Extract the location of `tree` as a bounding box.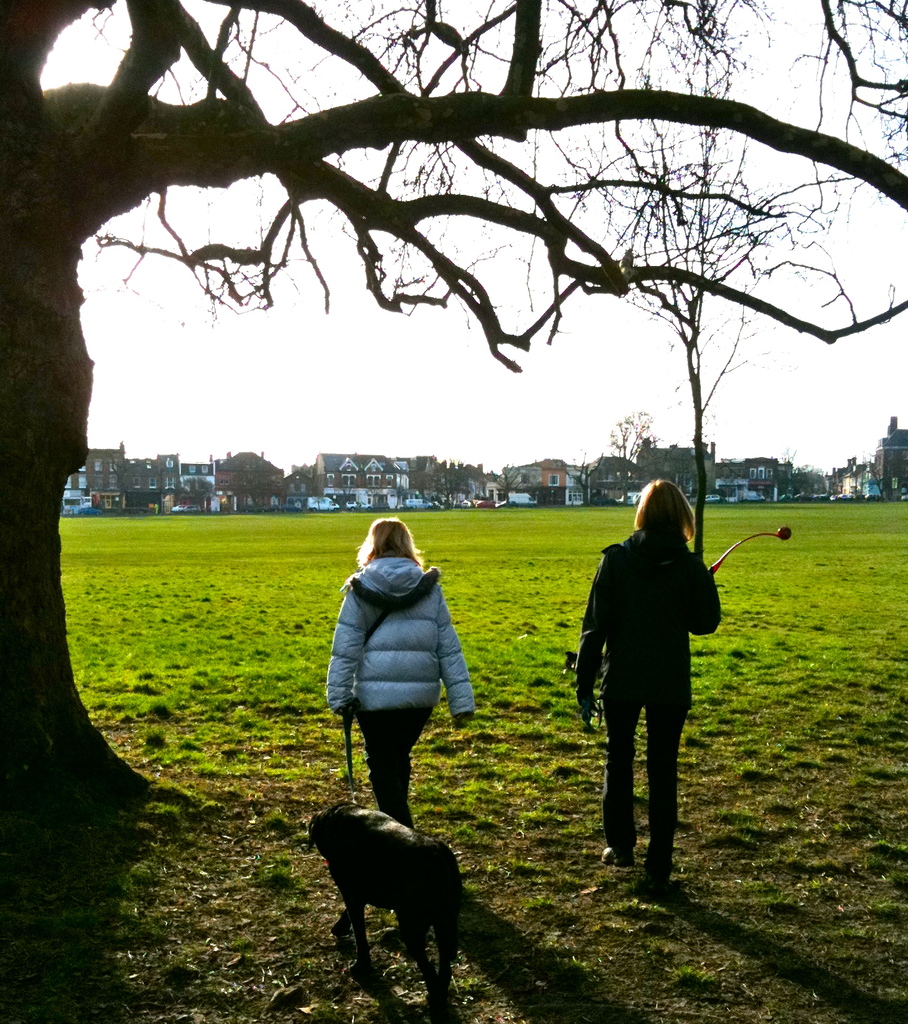
rect(417, 452, 474, 509).
